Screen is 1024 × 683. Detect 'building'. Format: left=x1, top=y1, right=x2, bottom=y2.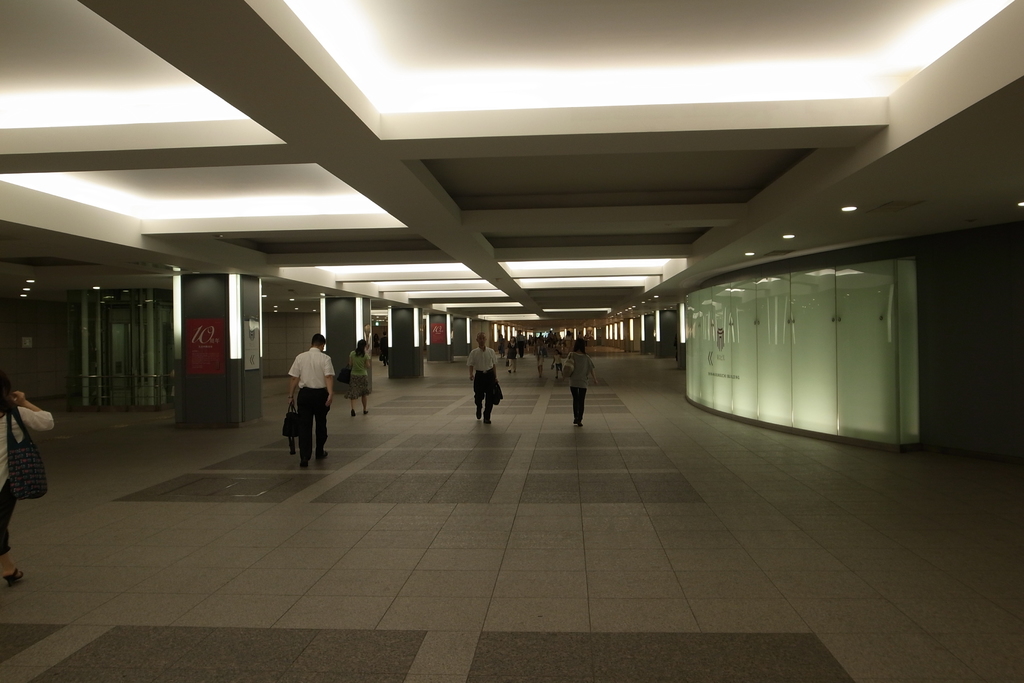
left=0, top=0, right=1023, bottom=682.
